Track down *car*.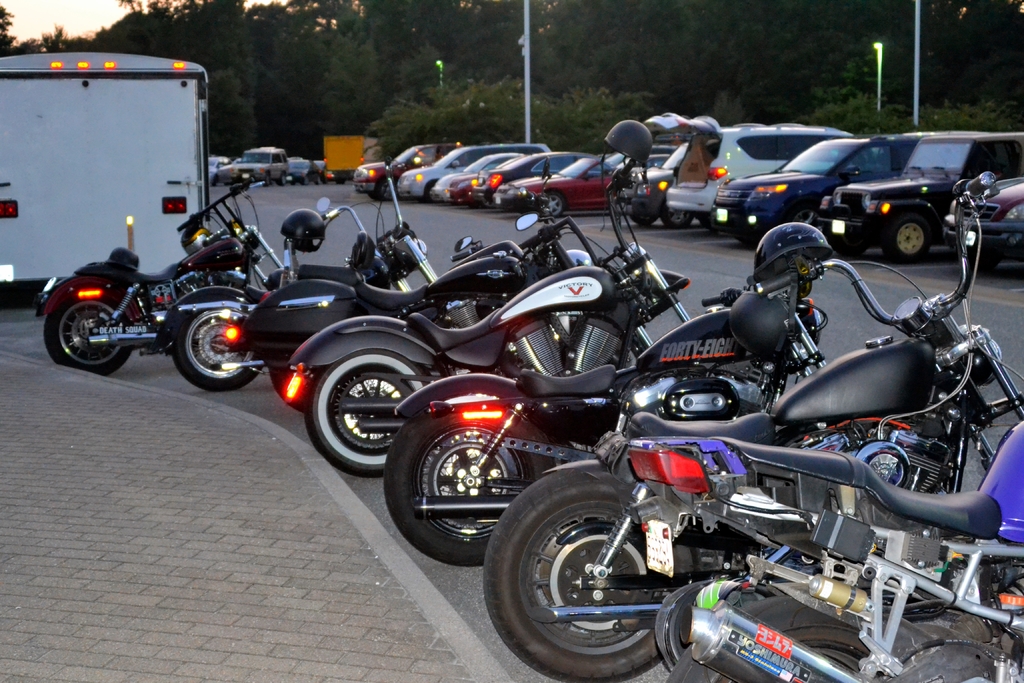
Tracked to BBox(641, 110, 851, 213).
